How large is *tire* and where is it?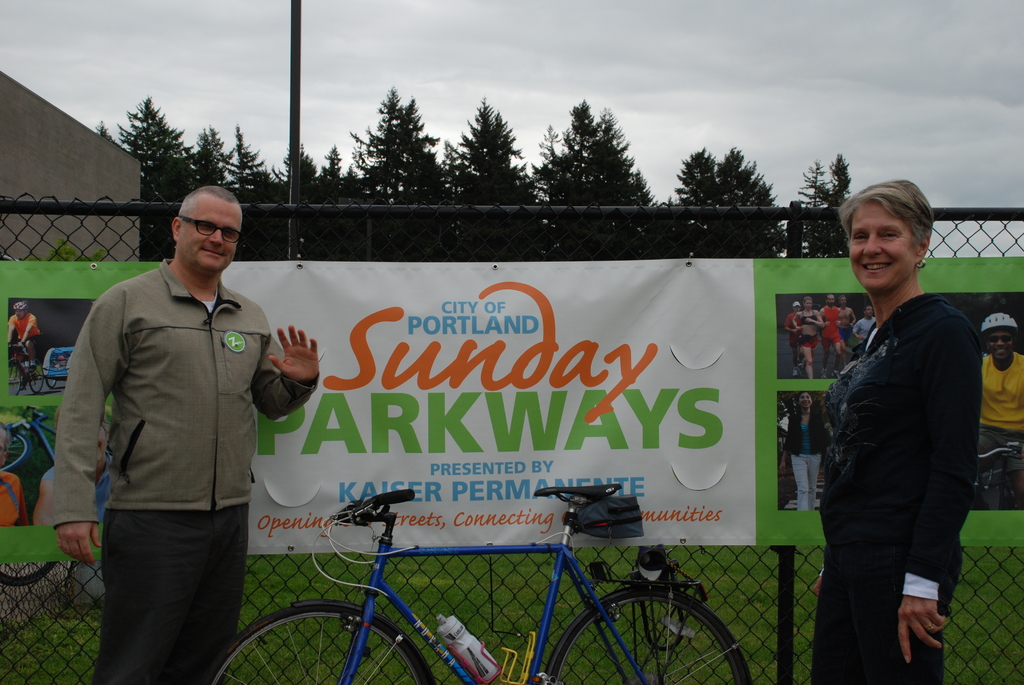
Bounding box: <region>1, 358, 27, 395</region>.
